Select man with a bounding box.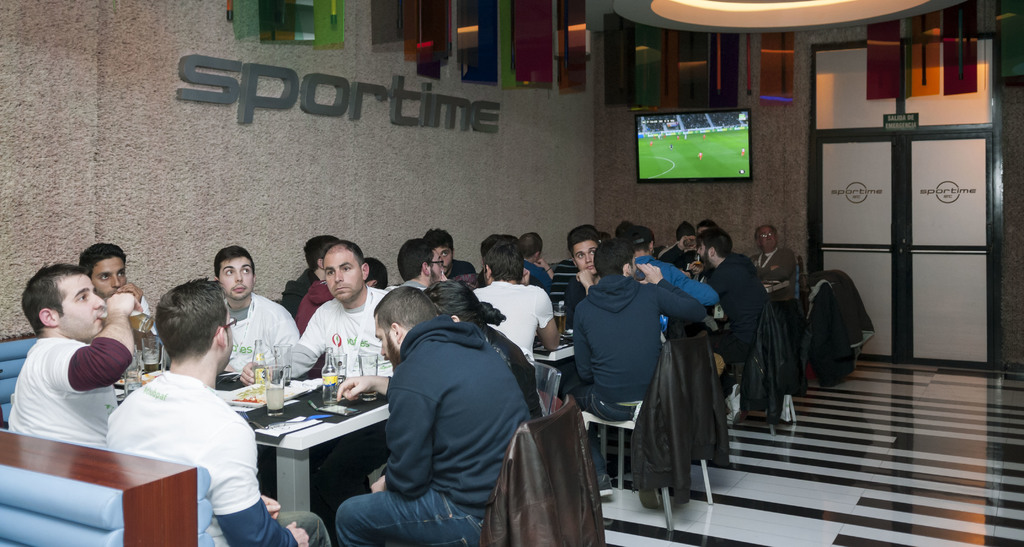
207, 243, 297, 372.
